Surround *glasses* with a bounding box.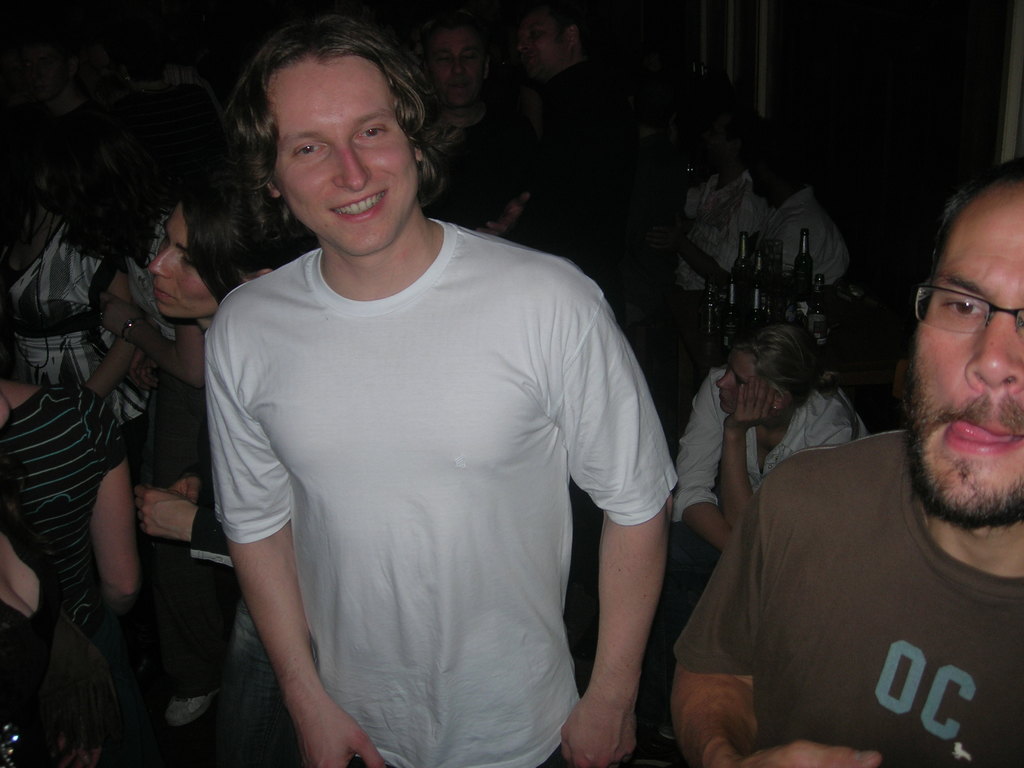
[908, 277, 1023, 344].
